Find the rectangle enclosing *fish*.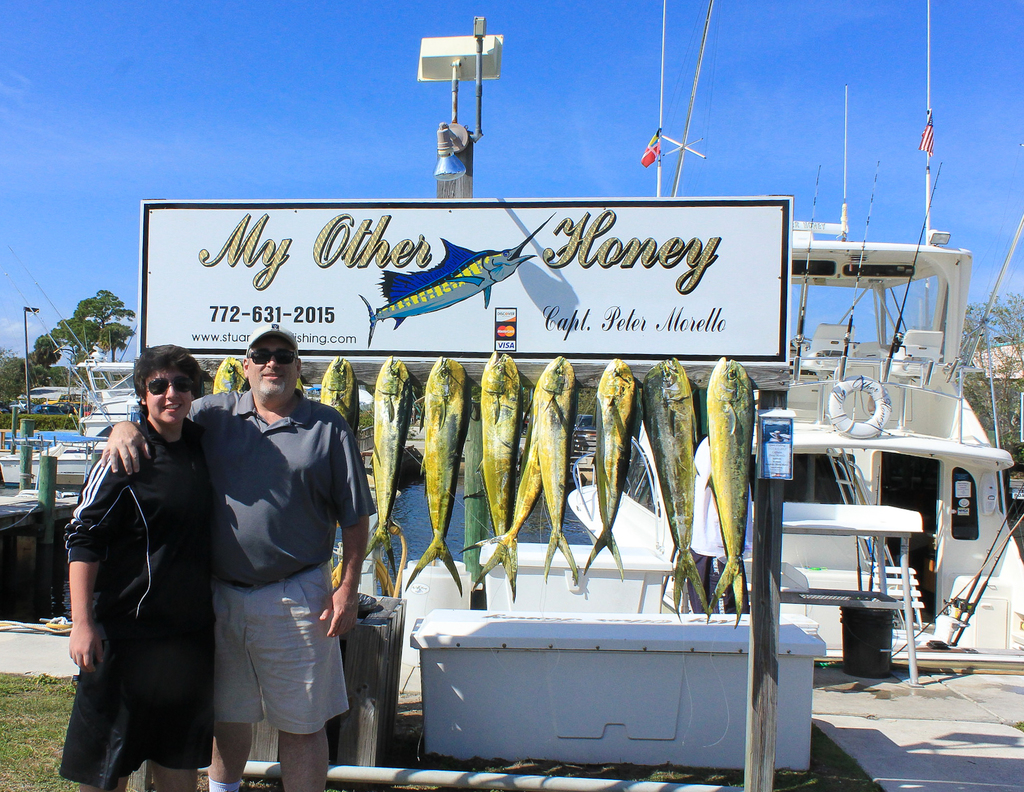
470/405/541/602.
